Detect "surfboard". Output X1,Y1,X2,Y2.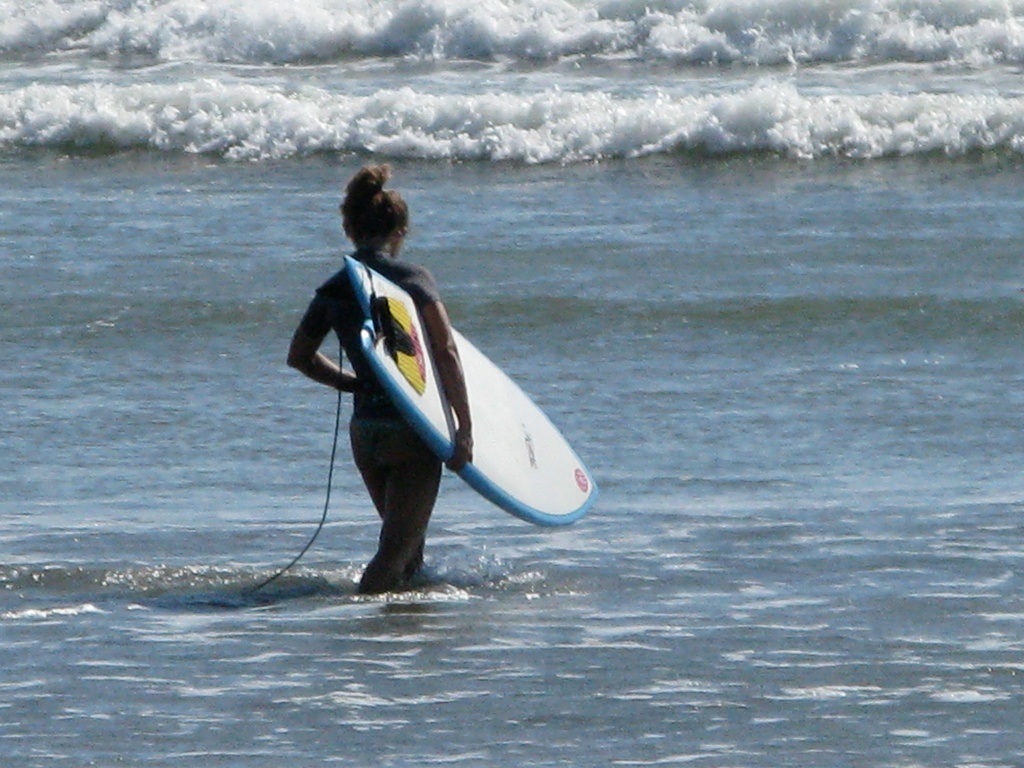
338,253,600,530.
